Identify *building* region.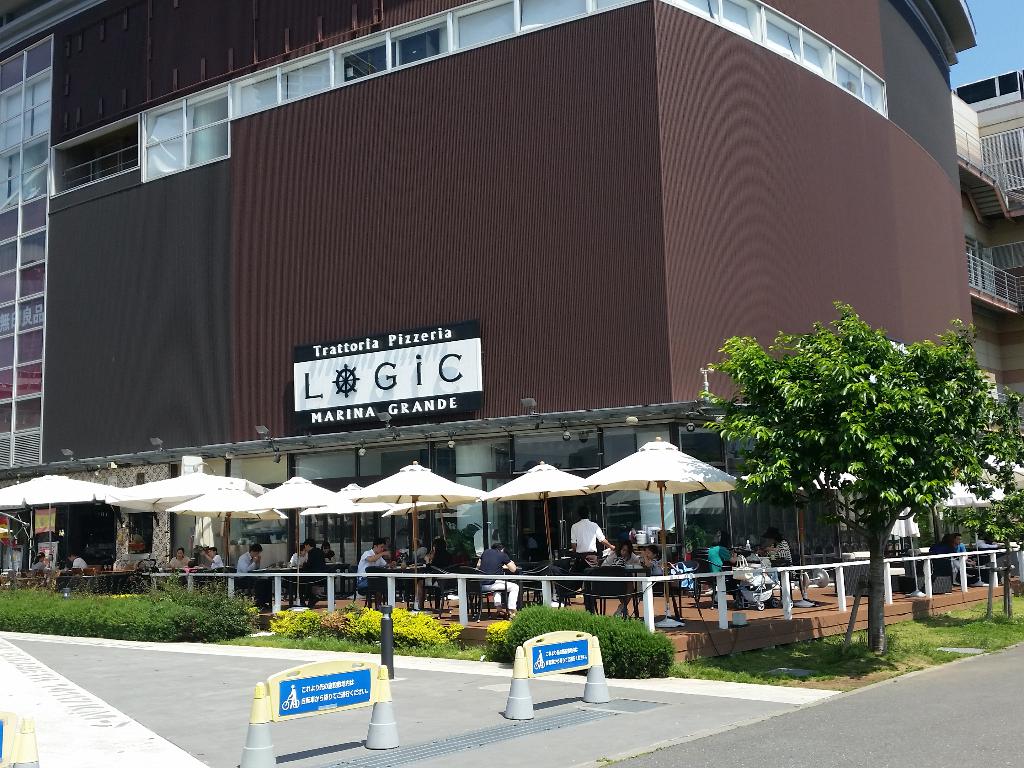
Region: left=0, top=0, right=1023, bottom=607.
